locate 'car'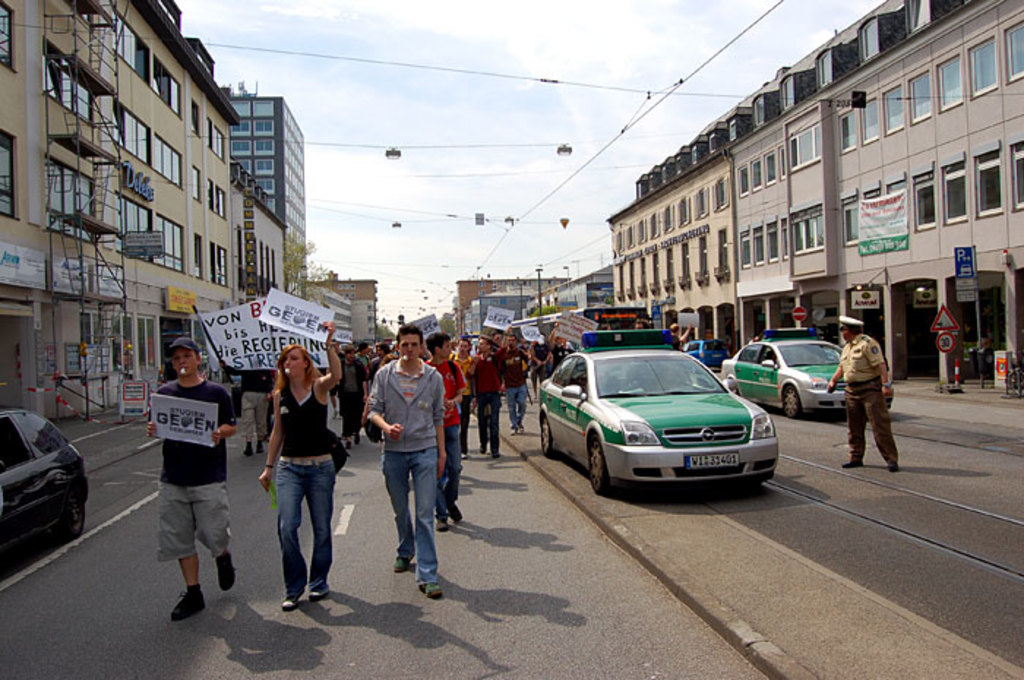
BBox(685, 339, 731, 369)
